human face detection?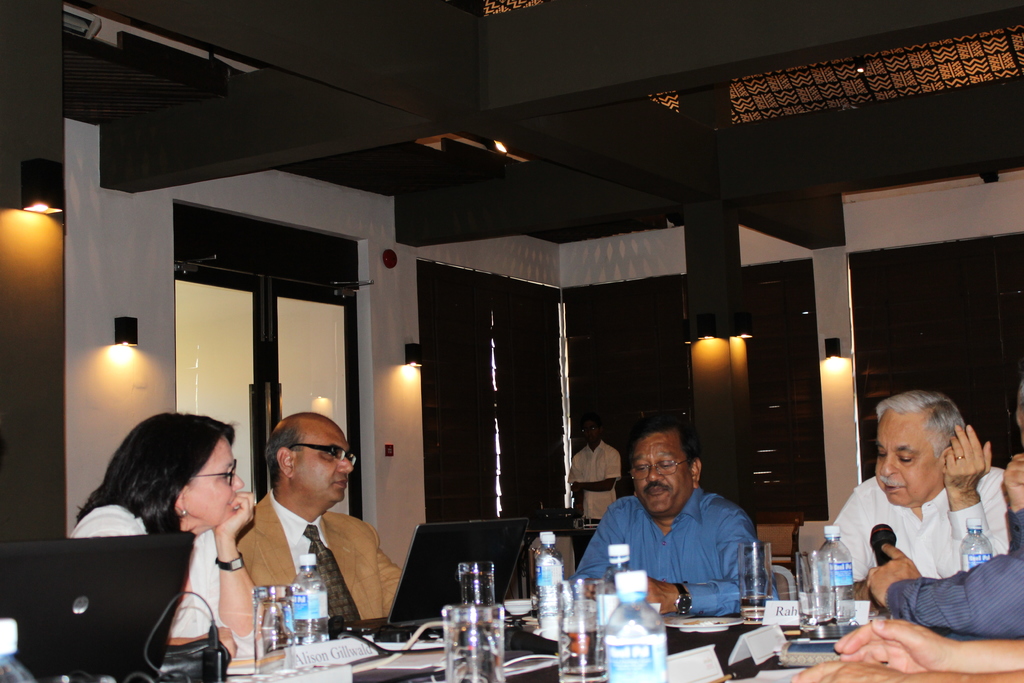
<bbox>583, 419, 600, 447</bbox>
